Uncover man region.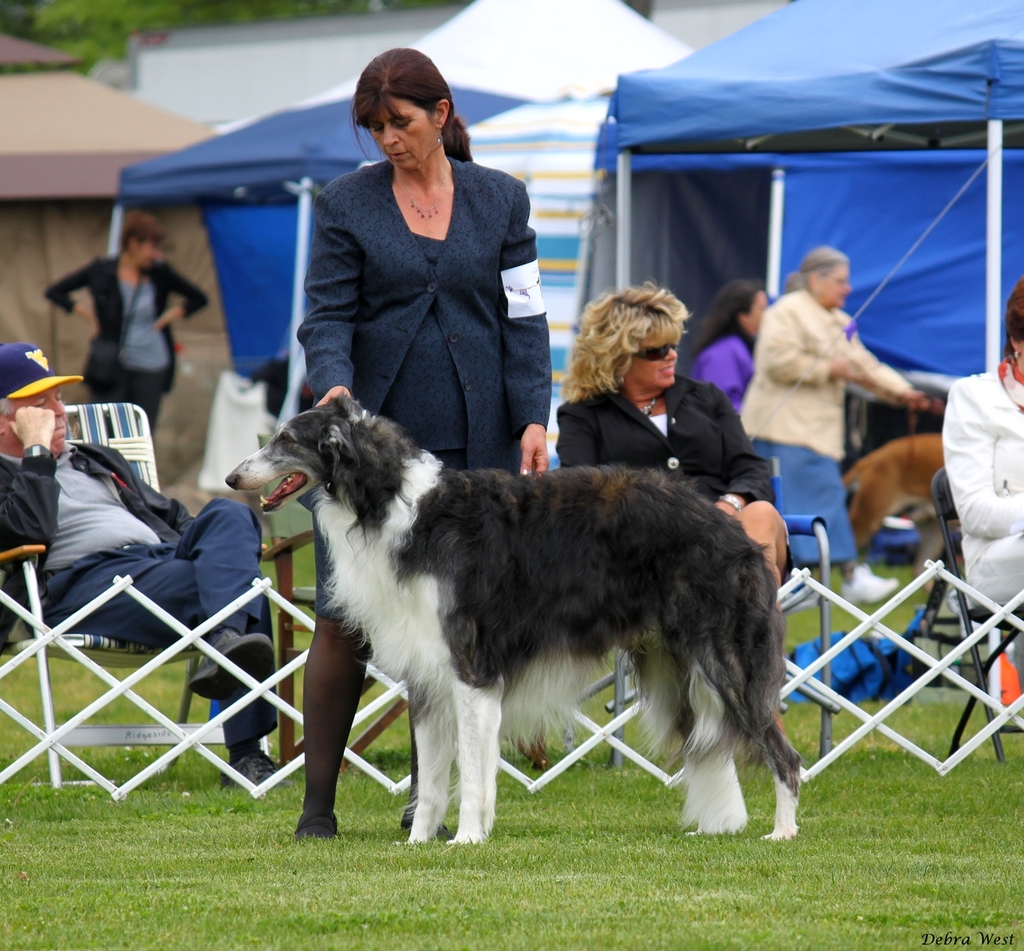
Uncovered: {"x1": 738, "y1": 236, "x2": 916, "y2": 546}.
